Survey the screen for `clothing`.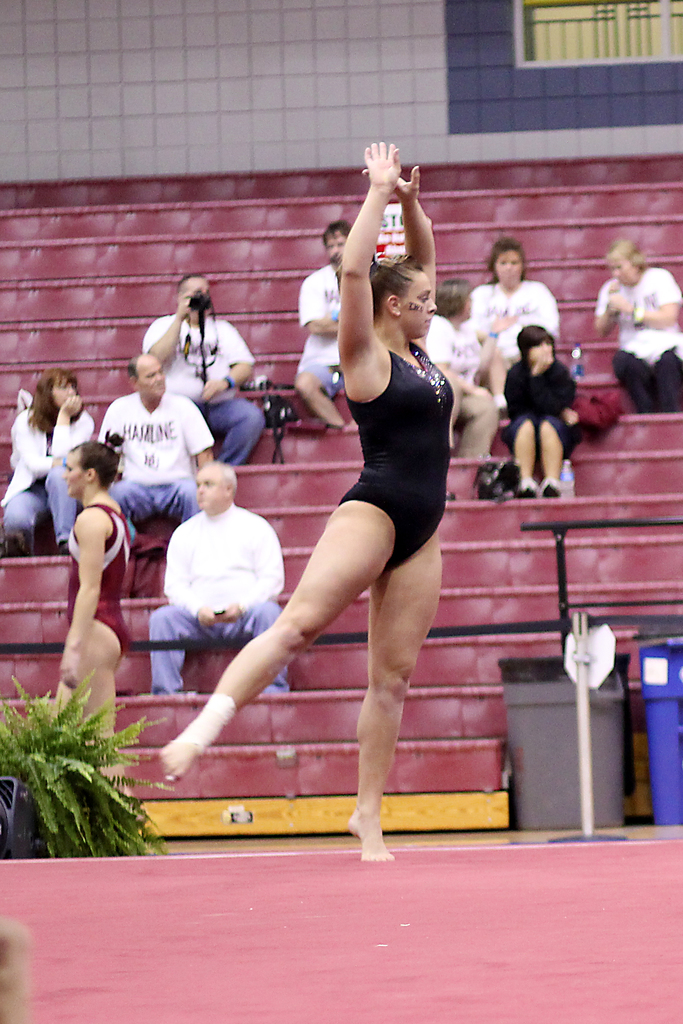
Survey found: 438 312 496 447.
